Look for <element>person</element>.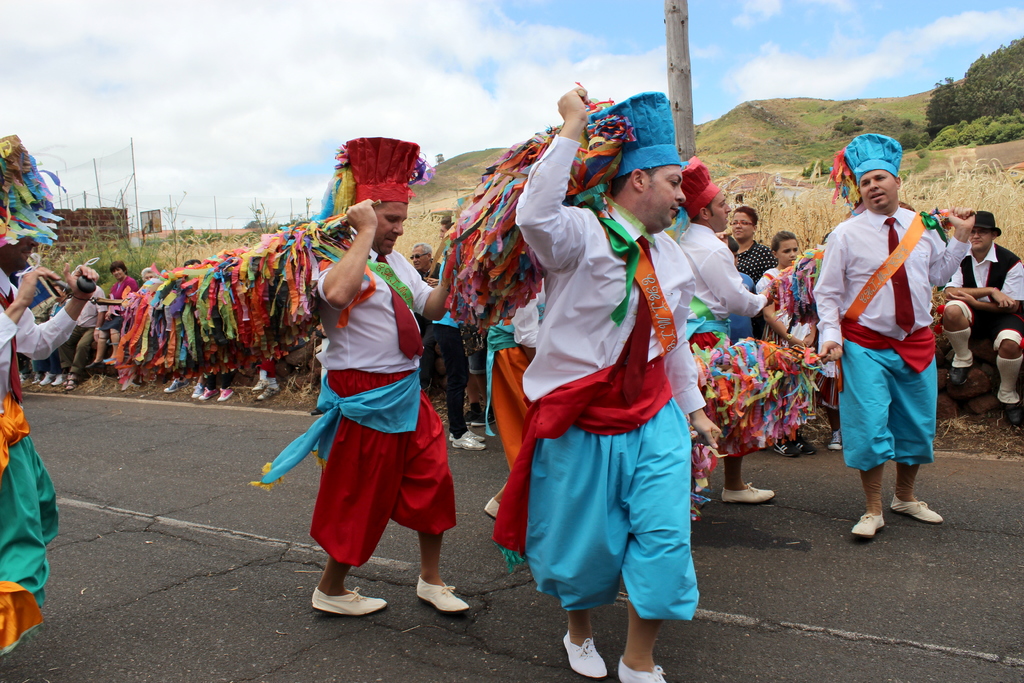
Found: bbox(79, 261, 140, 369).
